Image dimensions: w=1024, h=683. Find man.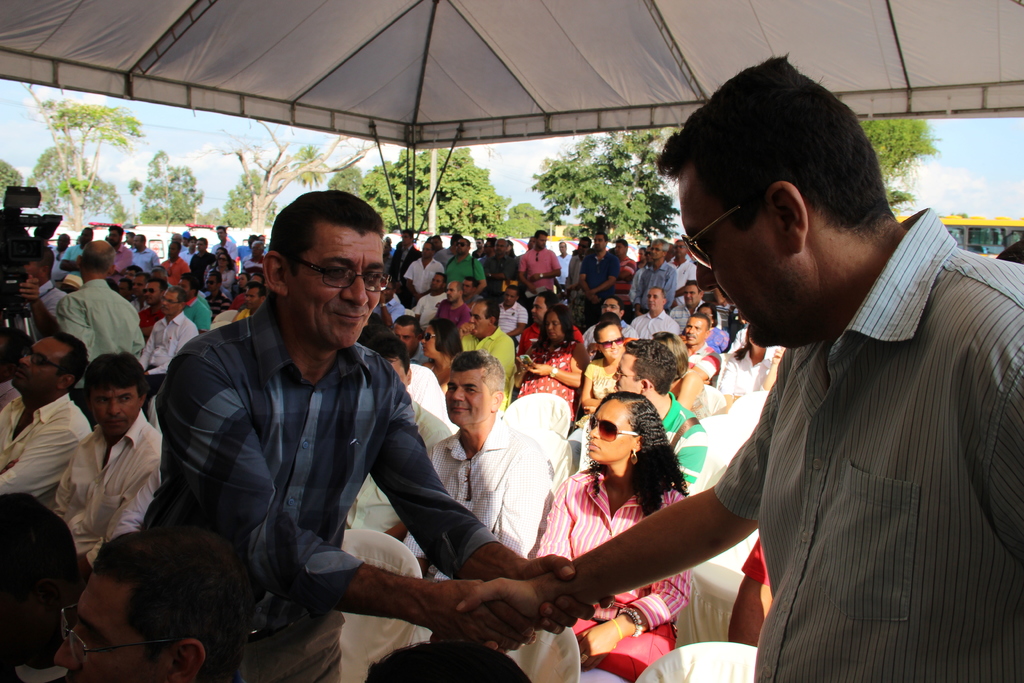
(left=422, top=354, right=545, bottom=562).
